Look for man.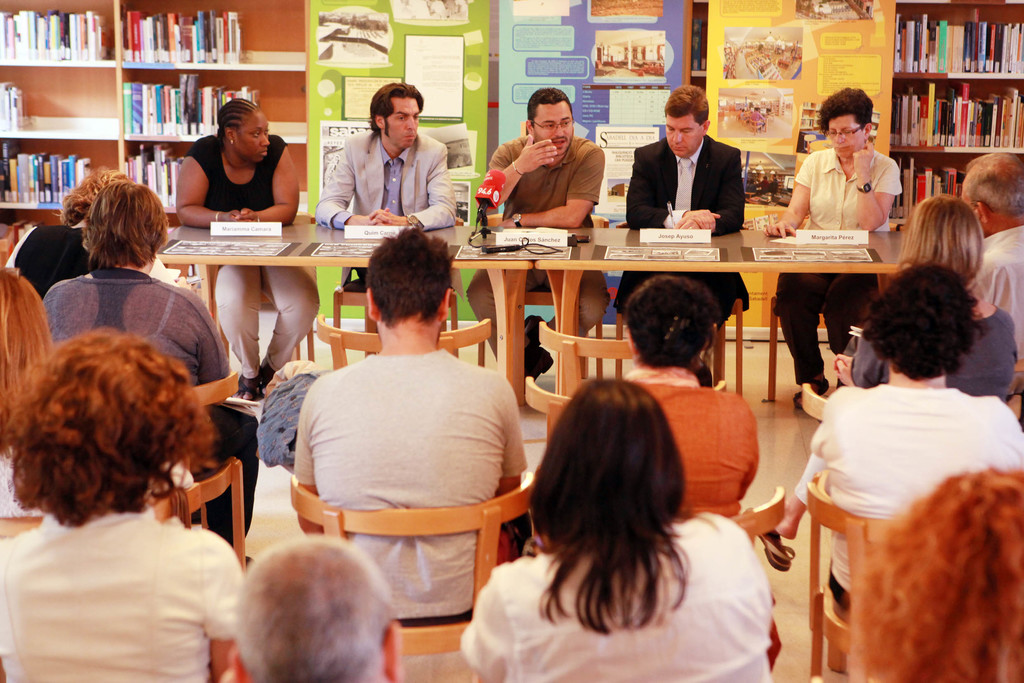
Found: x1=835, y1=147, x2=1023, y2=376.
